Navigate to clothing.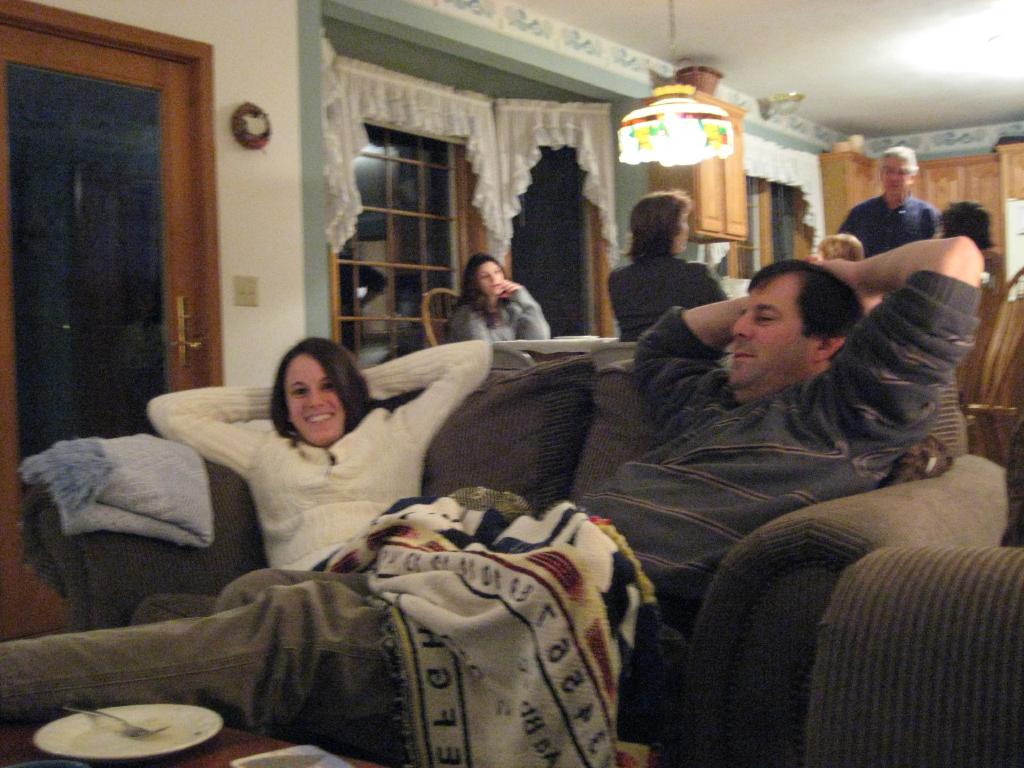
Navigation target: region(853, 187, 938, 259).
